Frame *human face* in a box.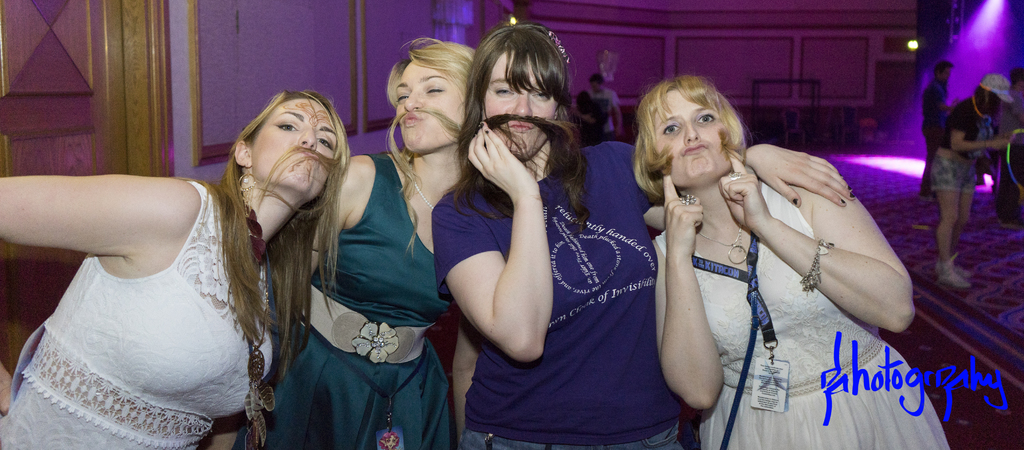
bbox(478, 55, 558, 163).
